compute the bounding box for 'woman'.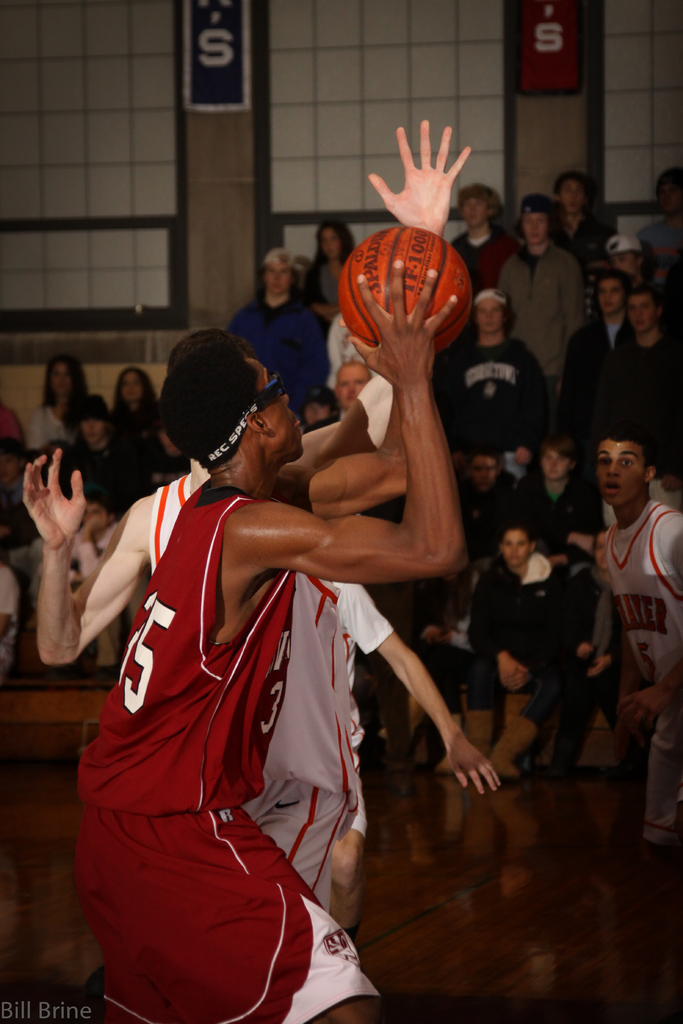
bbox=(31, 360, 97, 444).
